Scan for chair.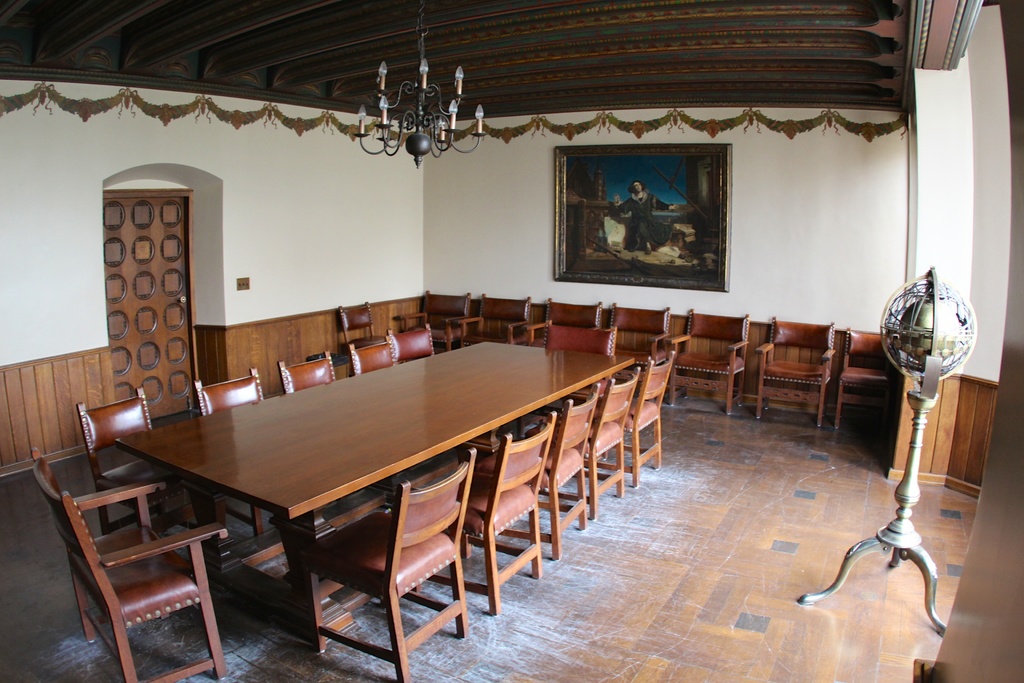
Scan result: detection(530, 299, 606, 346).
